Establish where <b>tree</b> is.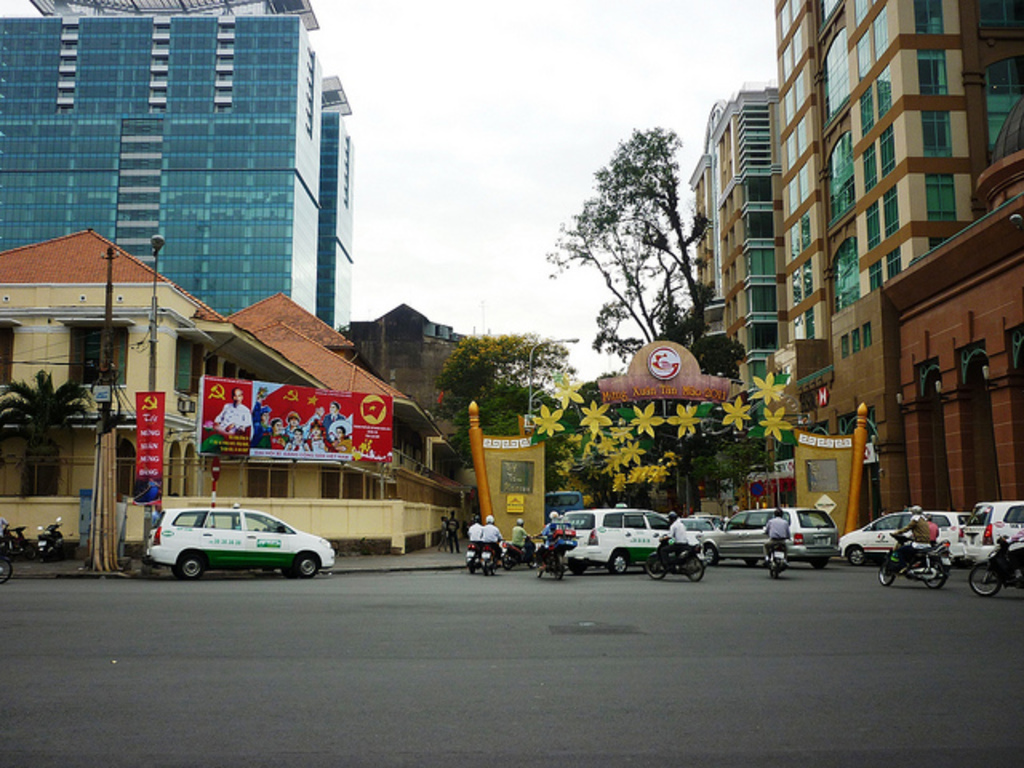
Established at [430,330,574,421].
